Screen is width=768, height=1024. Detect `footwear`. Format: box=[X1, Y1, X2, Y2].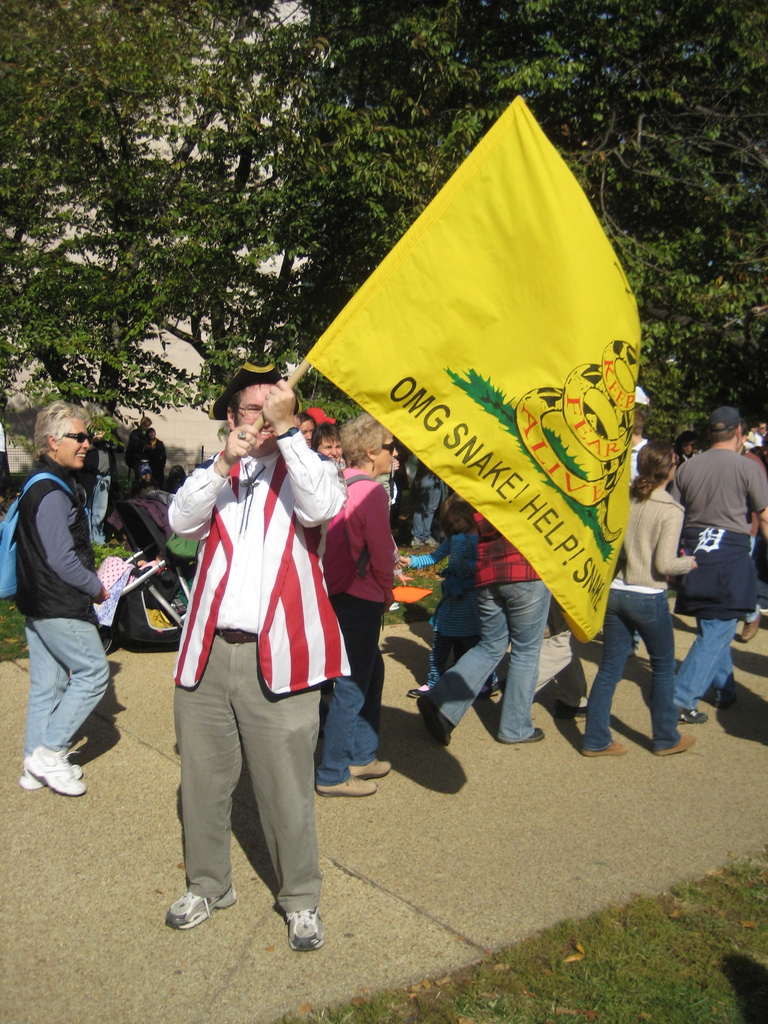
box=[316, 774, 381, 797].
